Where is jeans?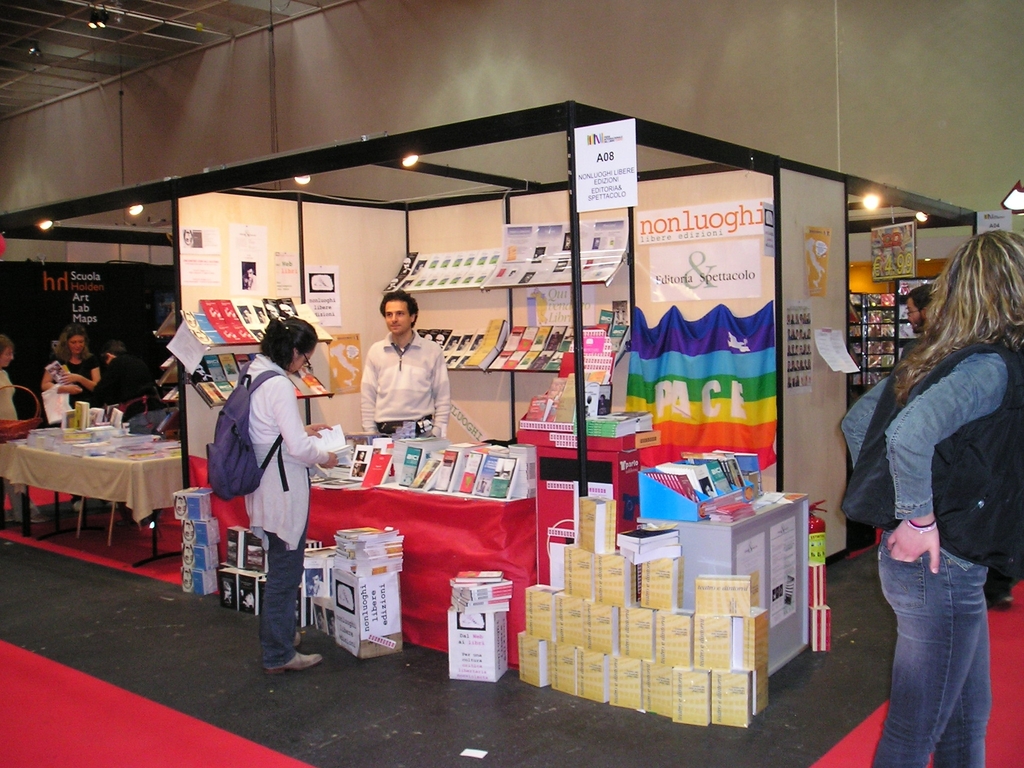
(x1=257, y1=529, x2=316, y2=669).
